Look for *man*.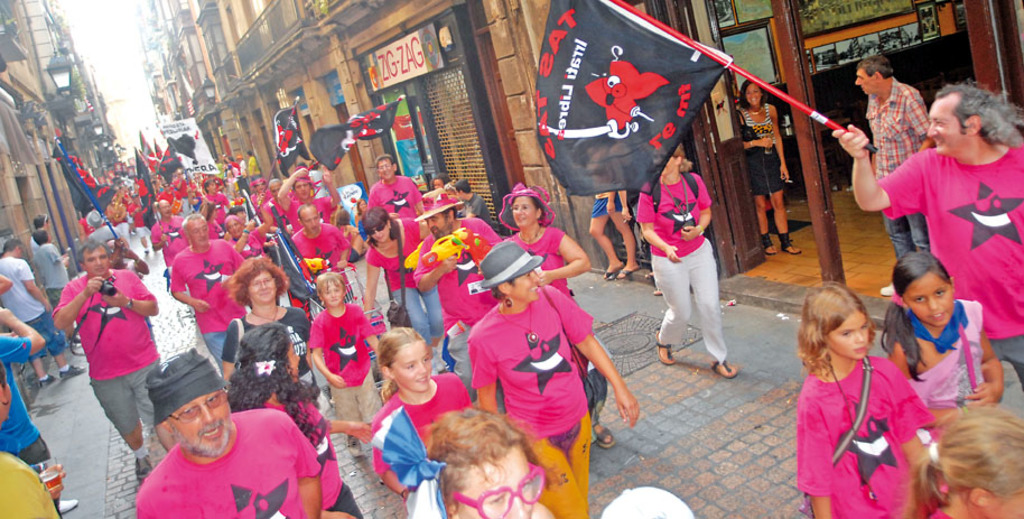
Found: x1=363 y1=152 x2=429 y2=251.
